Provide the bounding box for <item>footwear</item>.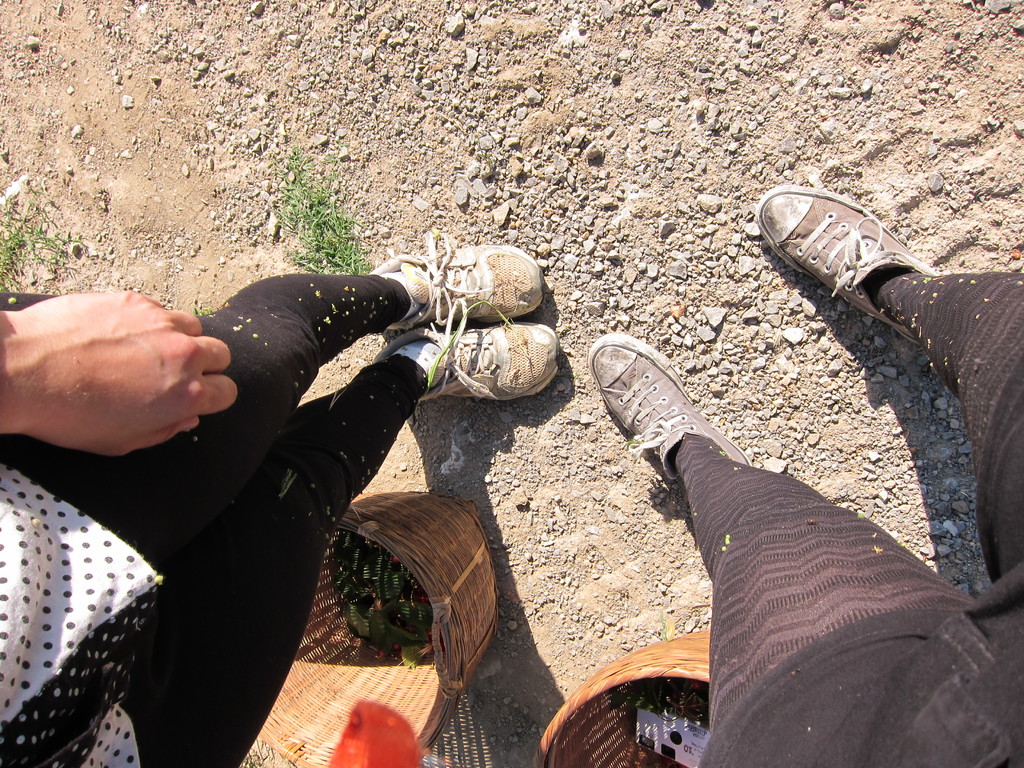
764 176 957 349.
